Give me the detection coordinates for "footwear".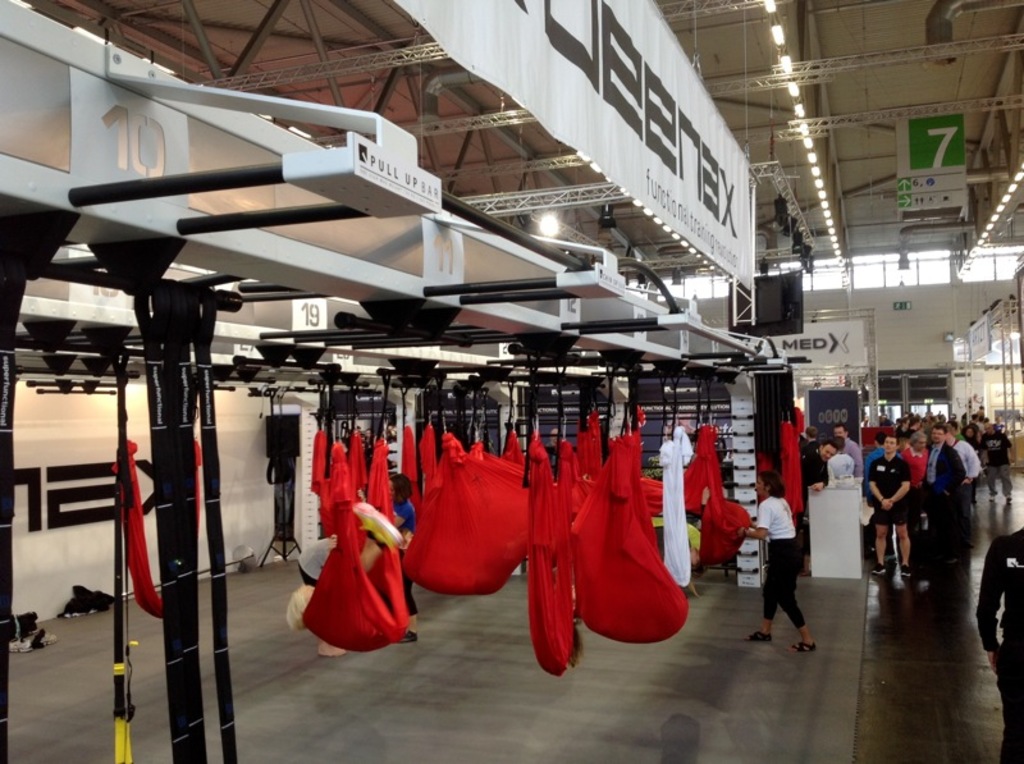
pyautogui.locateOnScreen(398, 623, 420, 644).
